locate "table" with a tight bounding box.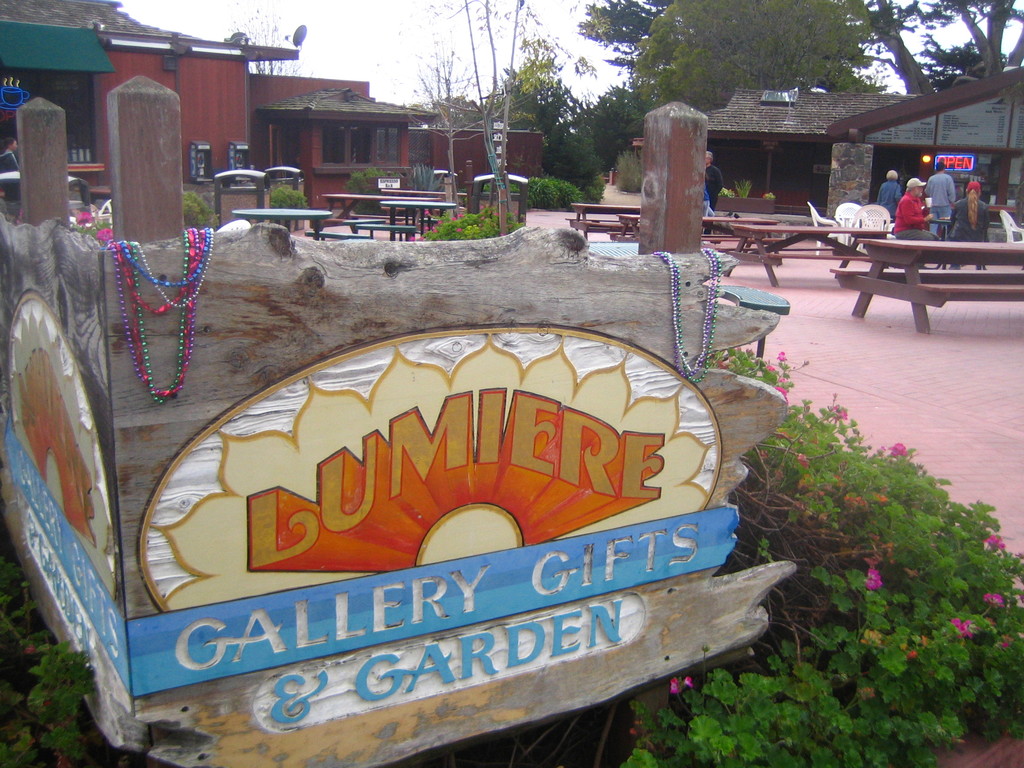
[615,211,730,243].
